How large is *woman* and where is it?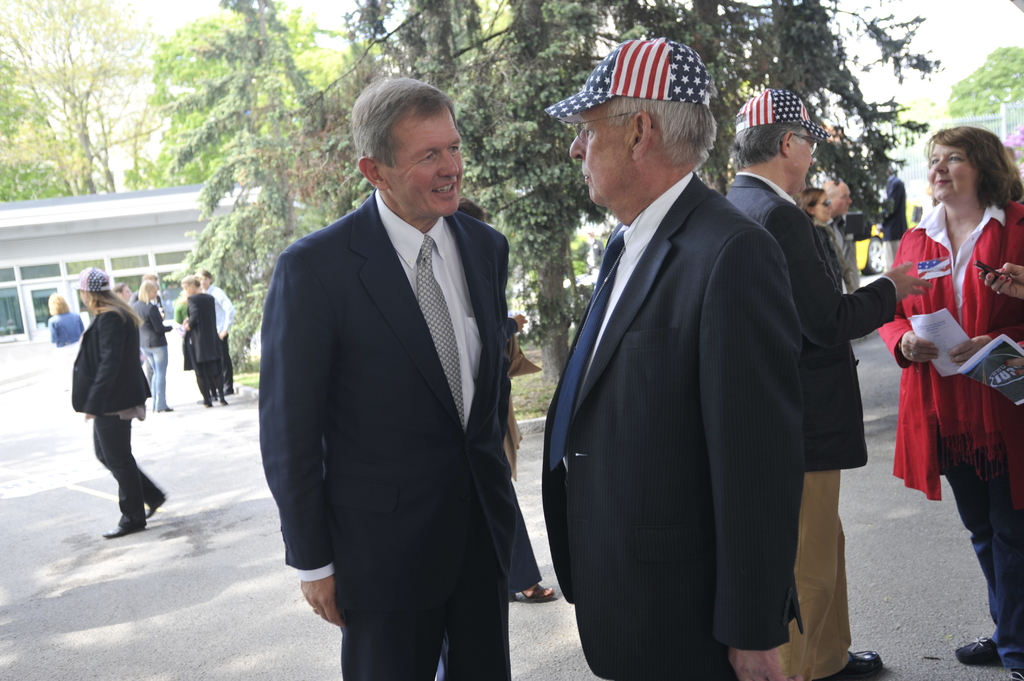
Bounding box: <bbox>63, 262, 170, 540</bbox>.
